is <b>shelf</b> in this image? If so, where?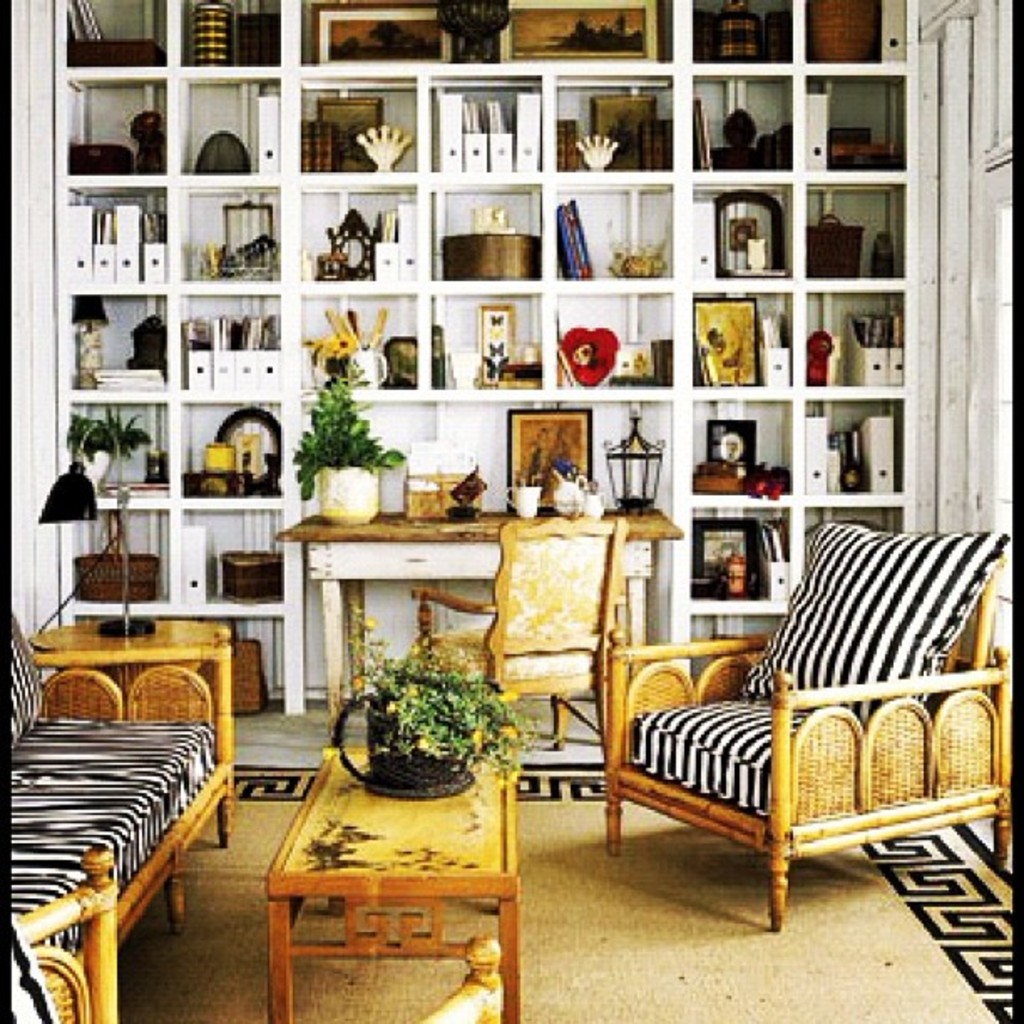
Yes, at <region>47, 0, 204, 92</region>.
